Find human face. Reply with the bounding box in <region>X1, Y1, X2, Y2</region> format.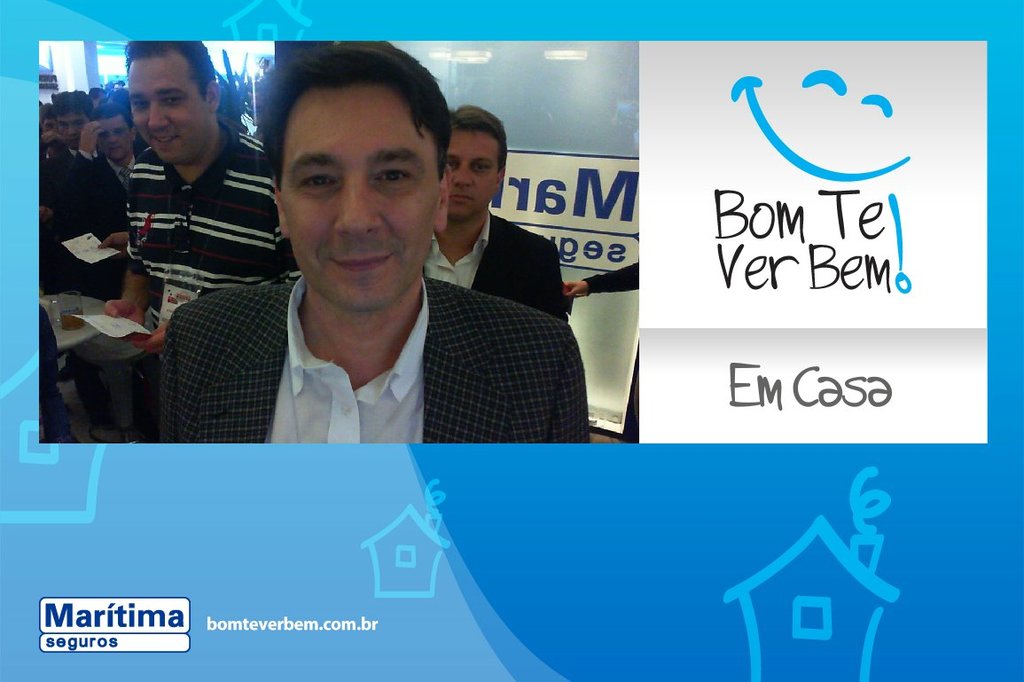
<region>289, 85, 426, 314</region>.
